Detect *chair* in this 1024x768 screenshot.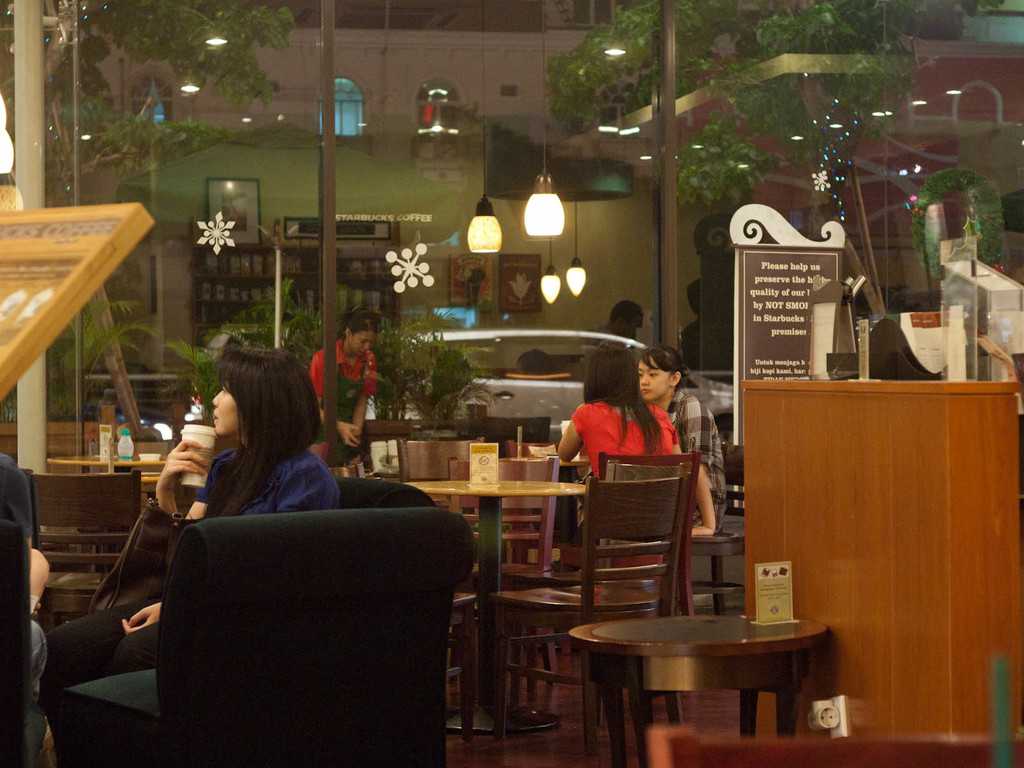
Detection: x1=509, y1=452, x2=701, y2=713.
